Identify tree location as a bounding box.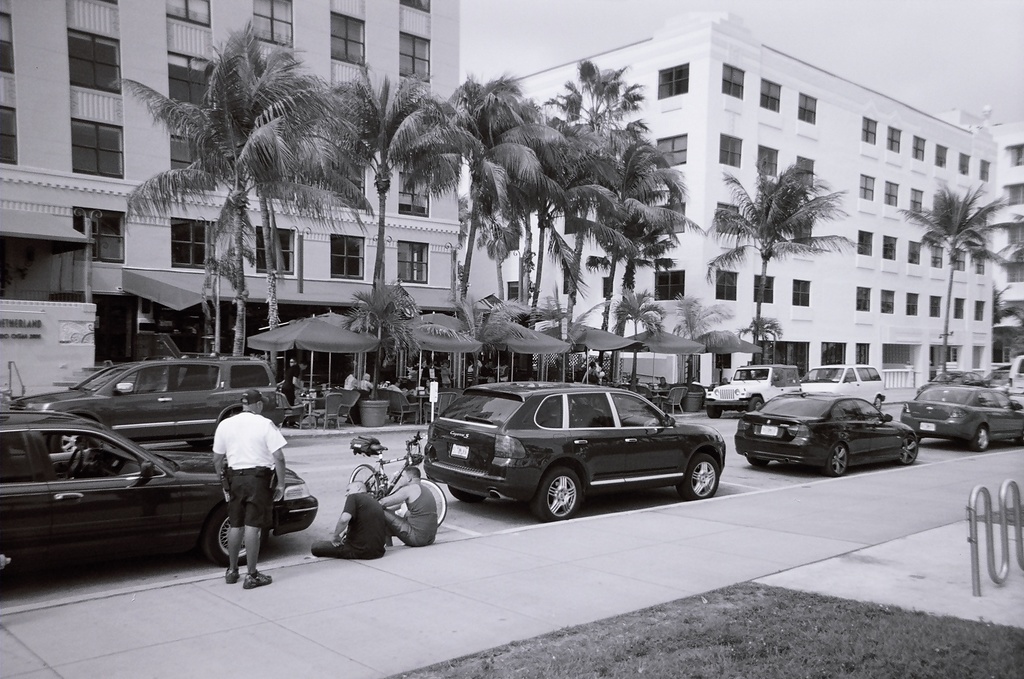
205:216:259:351.
